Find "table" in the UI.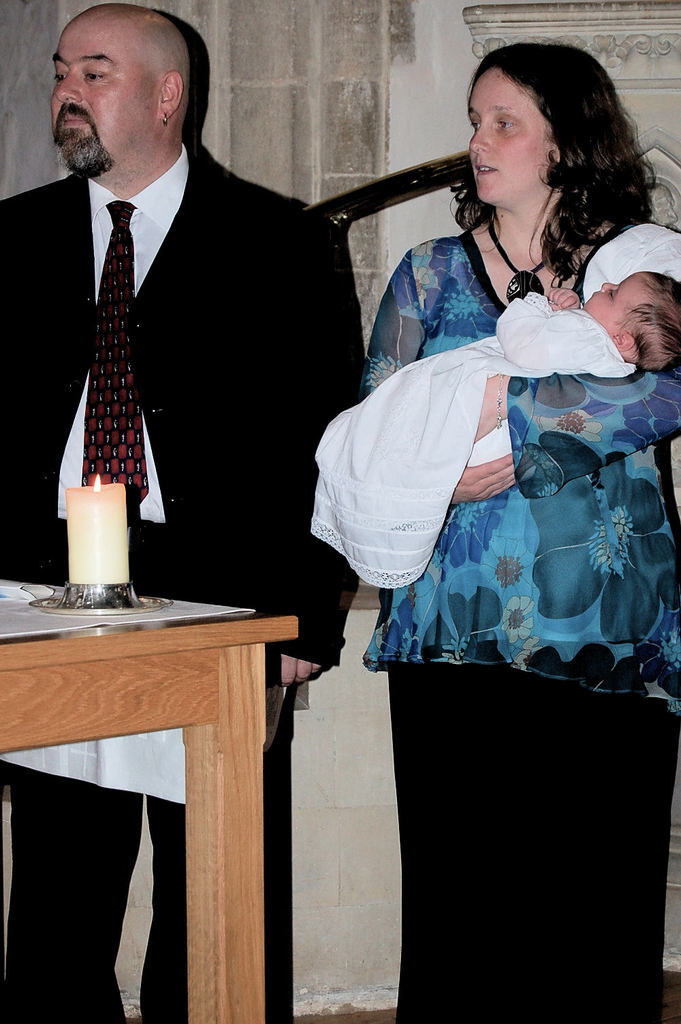
UI element at 0/581/296/1014.
